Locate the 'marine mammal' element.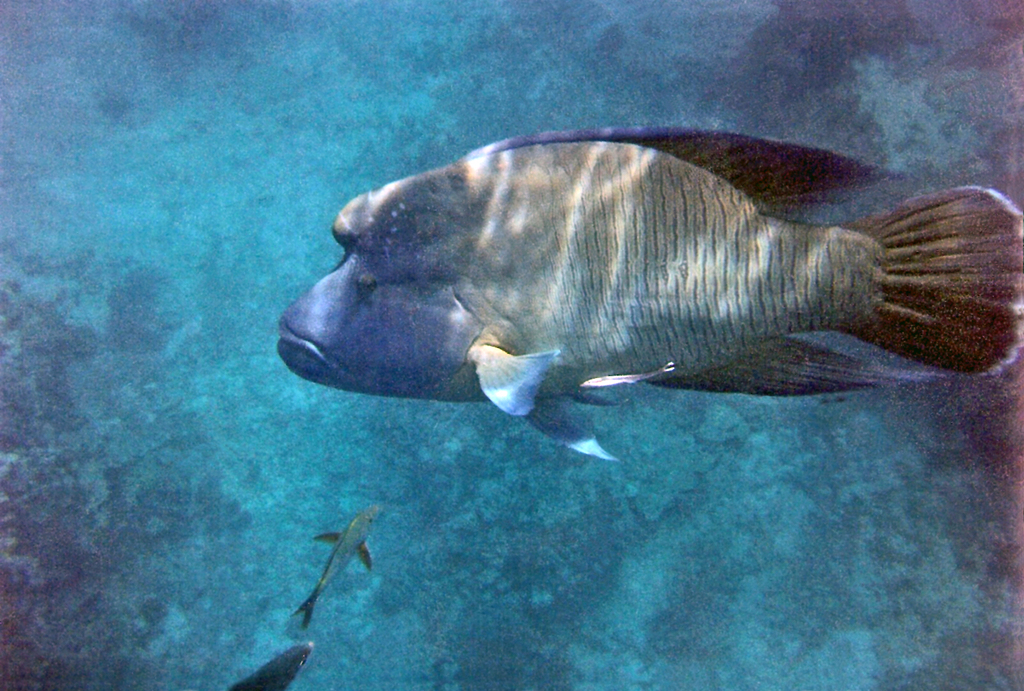
Element bbox: (310,124,982,480).
